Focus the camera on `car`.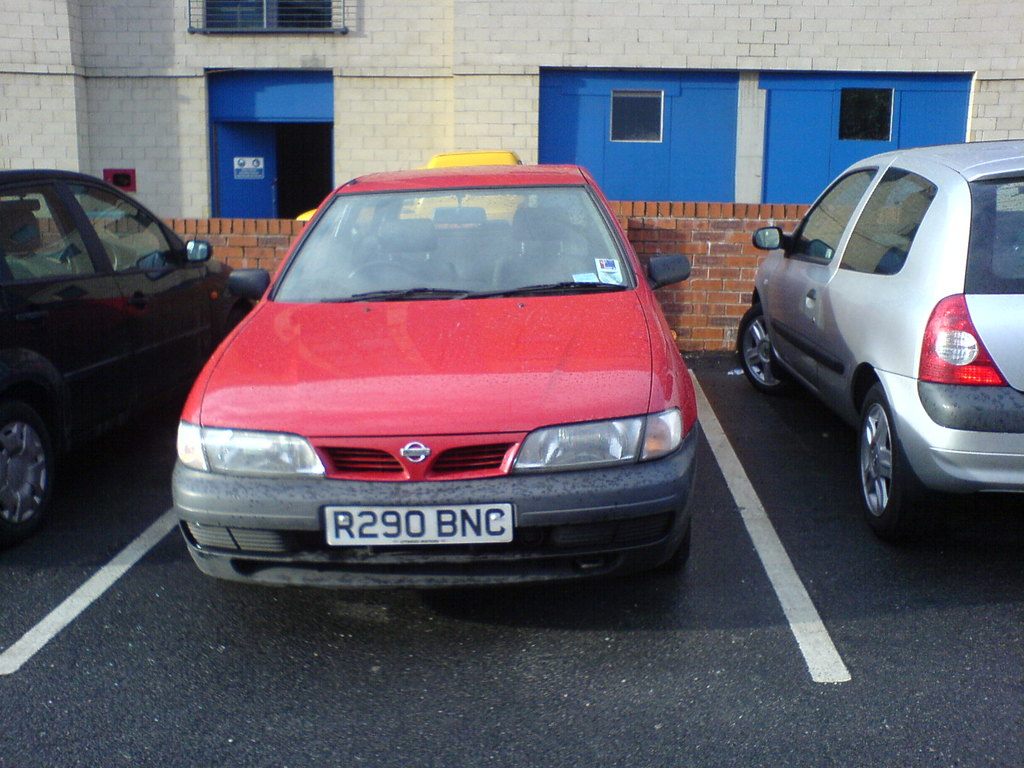
Focus region: [x1=0, y1=166, x2=271, y2=534].
